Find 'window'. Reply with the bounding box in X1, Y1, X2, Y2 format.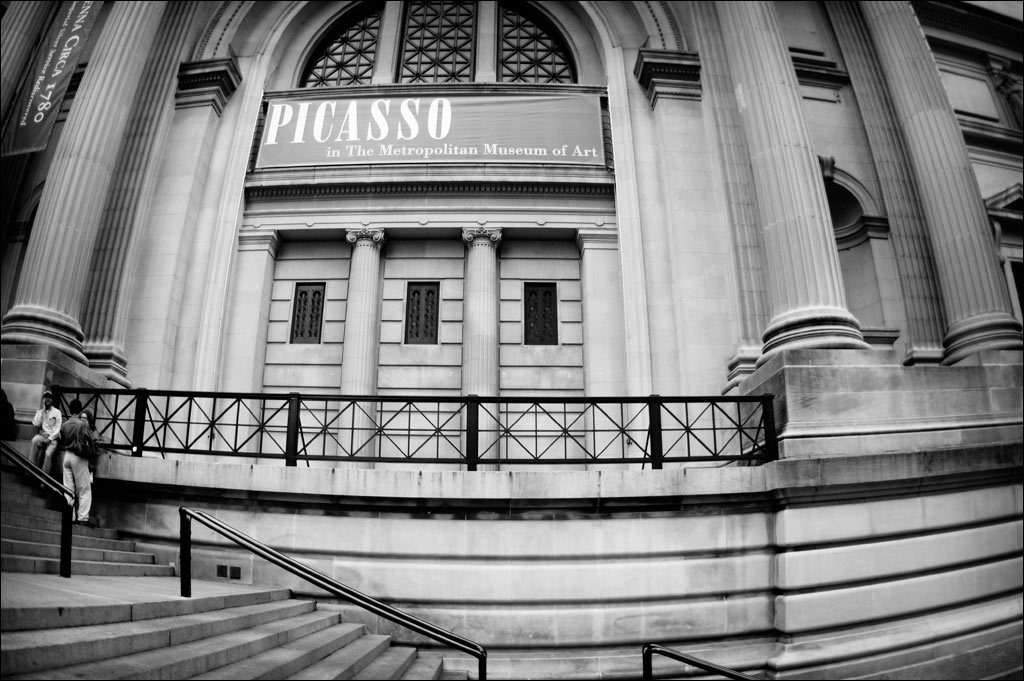
935, 50, 1019, 134.
